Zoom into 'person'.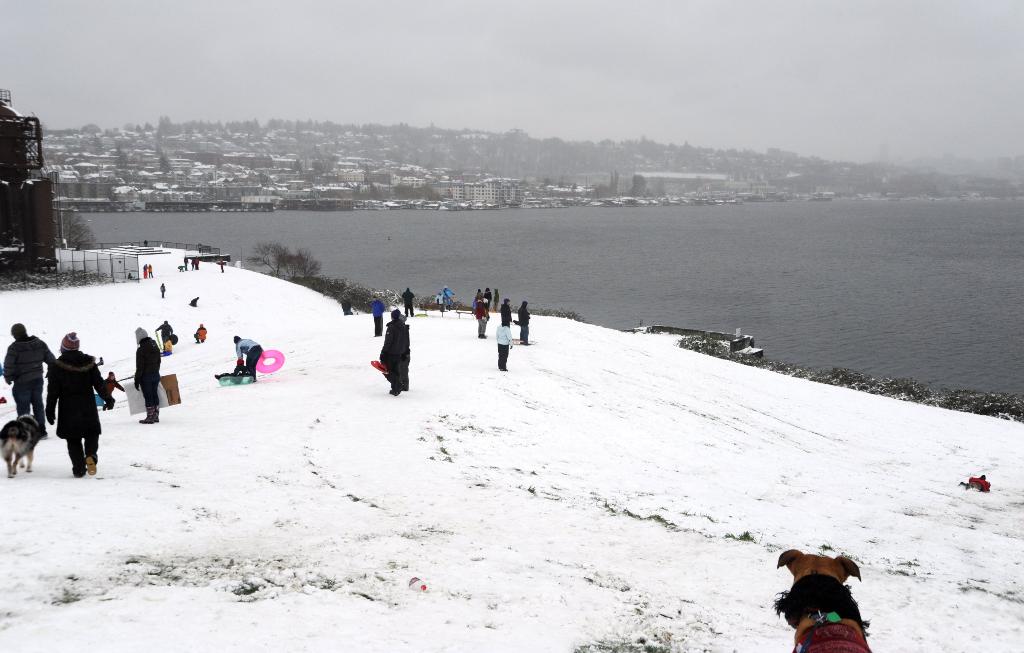
Zoom target: locate(233, 333, 259, 380).
